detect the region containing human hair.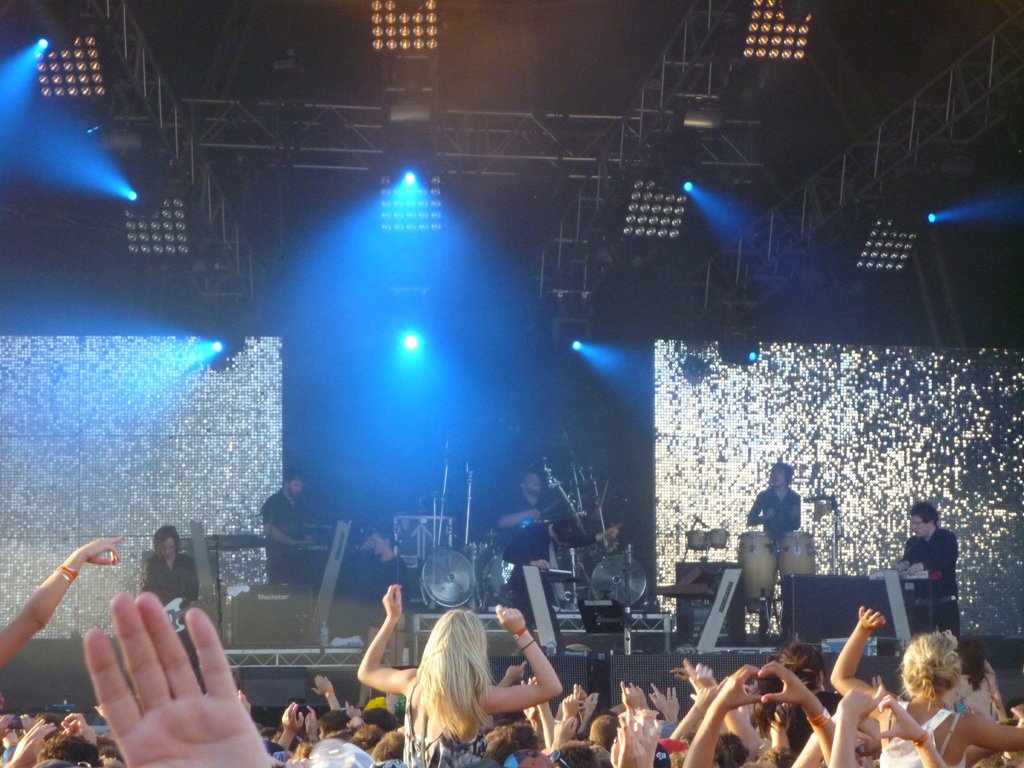
bbox(908, 504, 939, 526).
